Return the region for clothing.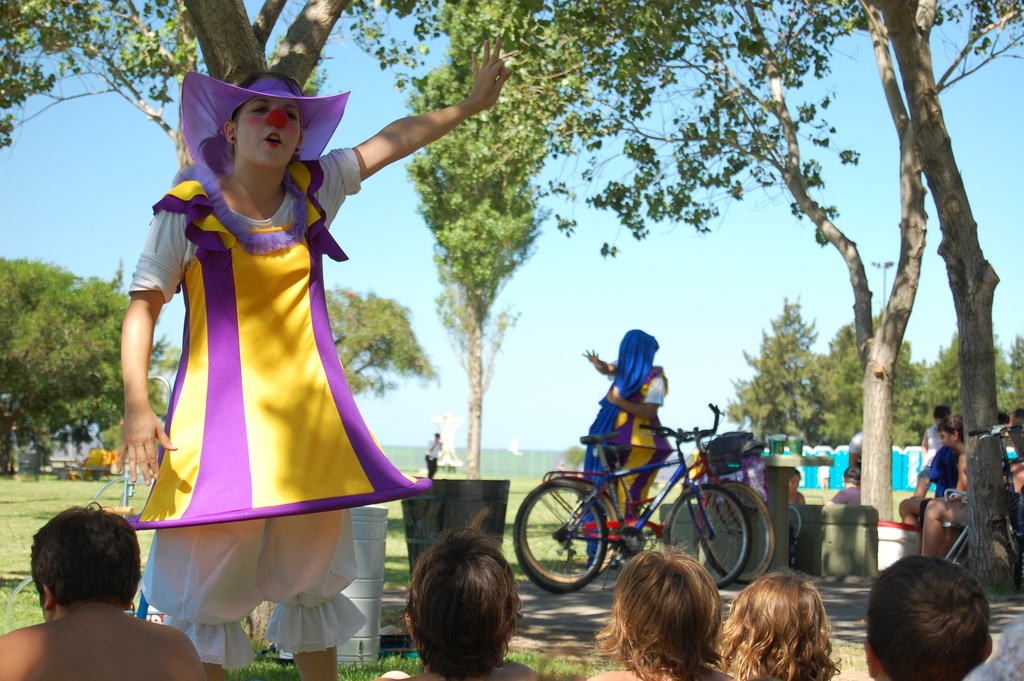
x1=921, y1=444, x2=950, y2=490.
